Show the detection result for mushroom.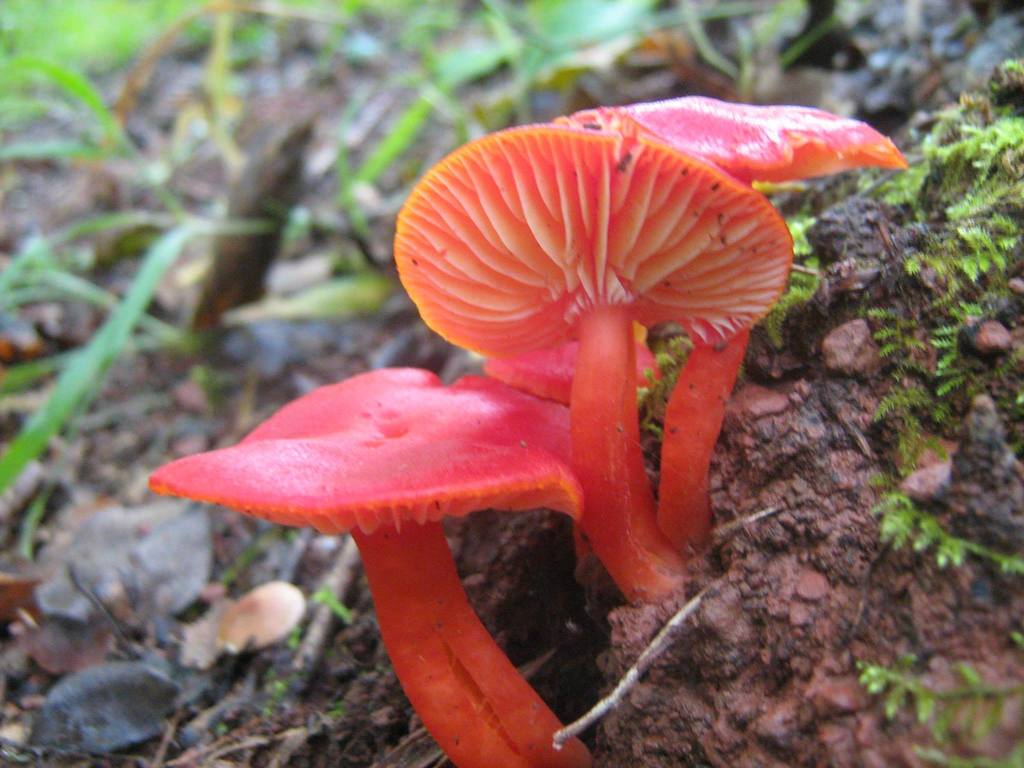
x1=392, y1=108, x2=792, y2=610.
